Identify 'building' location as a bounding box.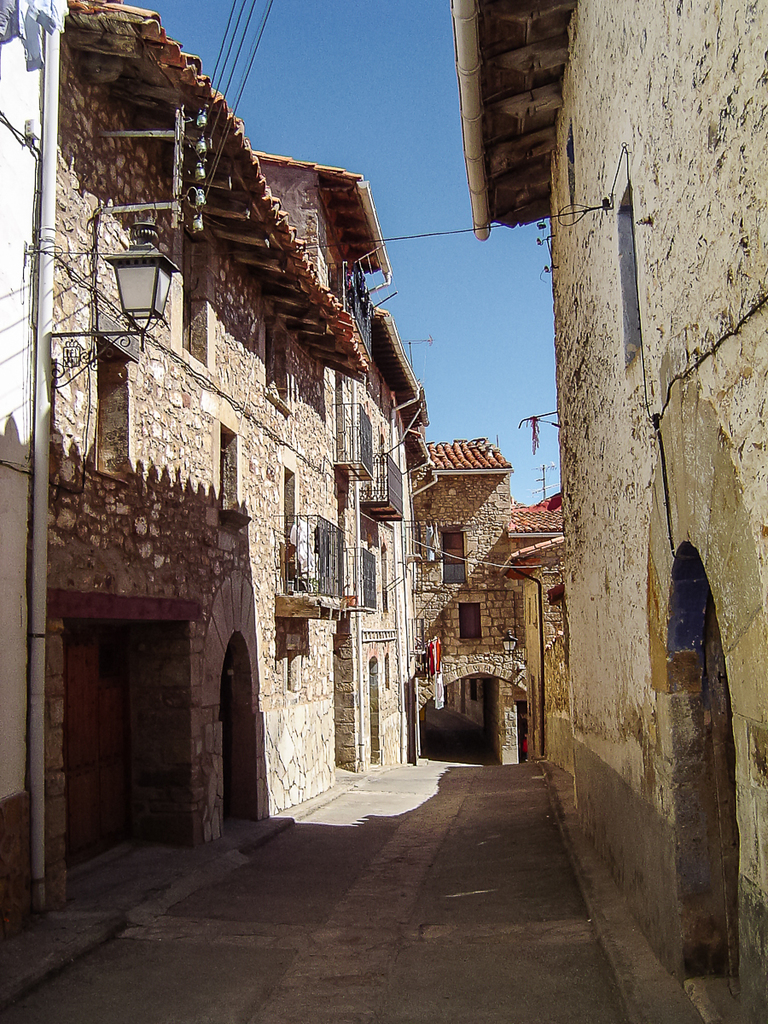
locate(422, 434, 565, 753).
